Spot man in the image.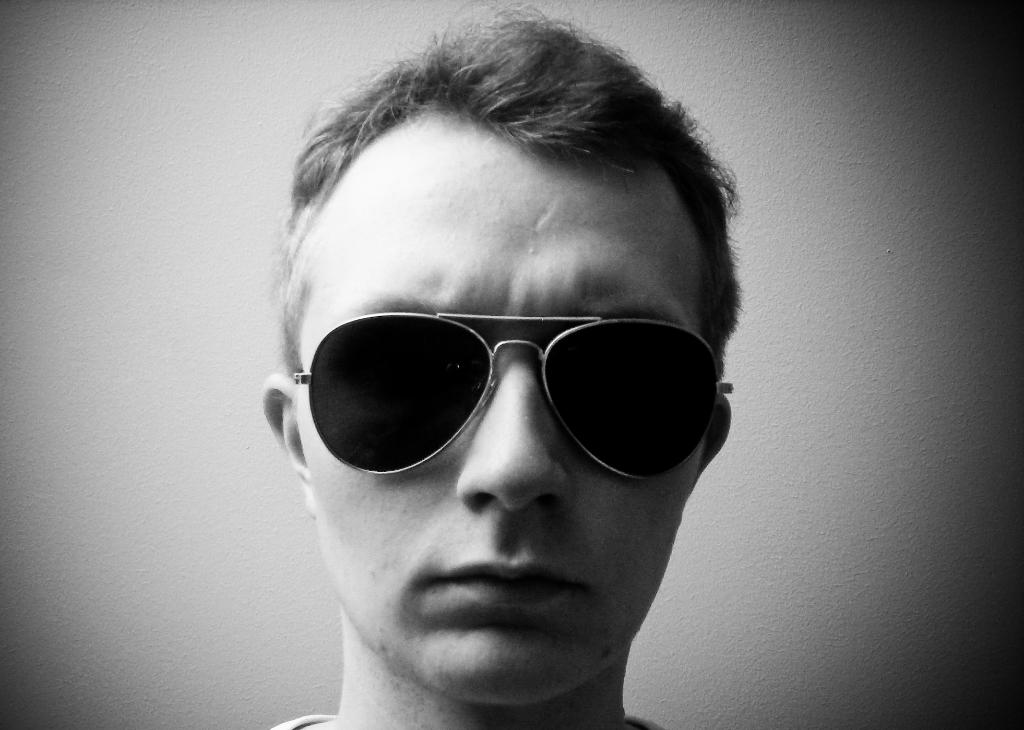
man found at (259,0,740,729).
